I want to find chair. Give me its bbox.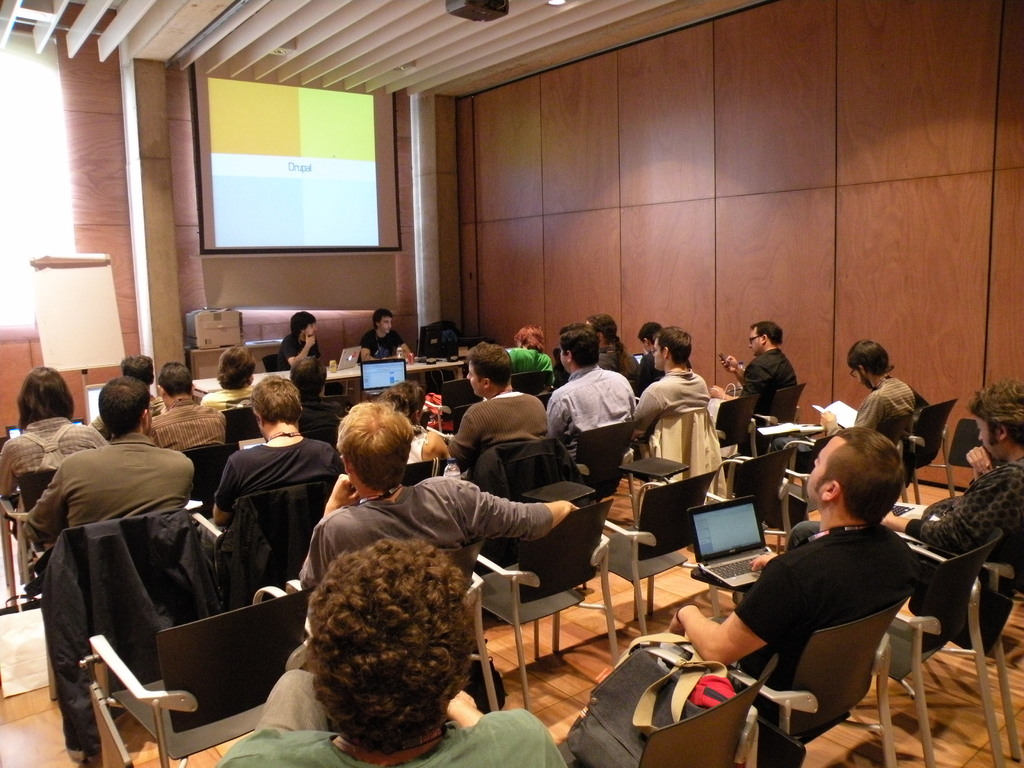
Rect(470, 492, 616, 708).
